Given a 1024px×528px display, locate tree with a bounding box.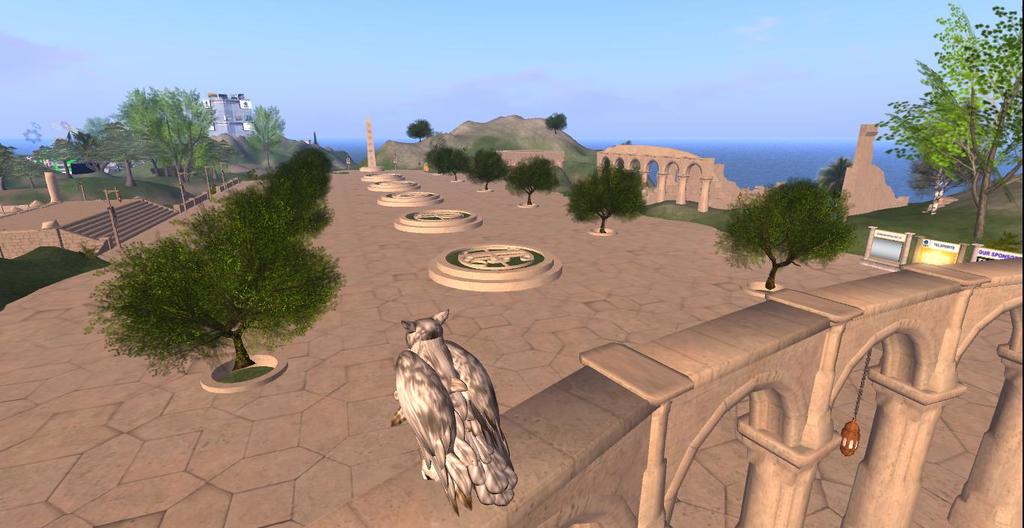
Located: (403,120,431,141).
